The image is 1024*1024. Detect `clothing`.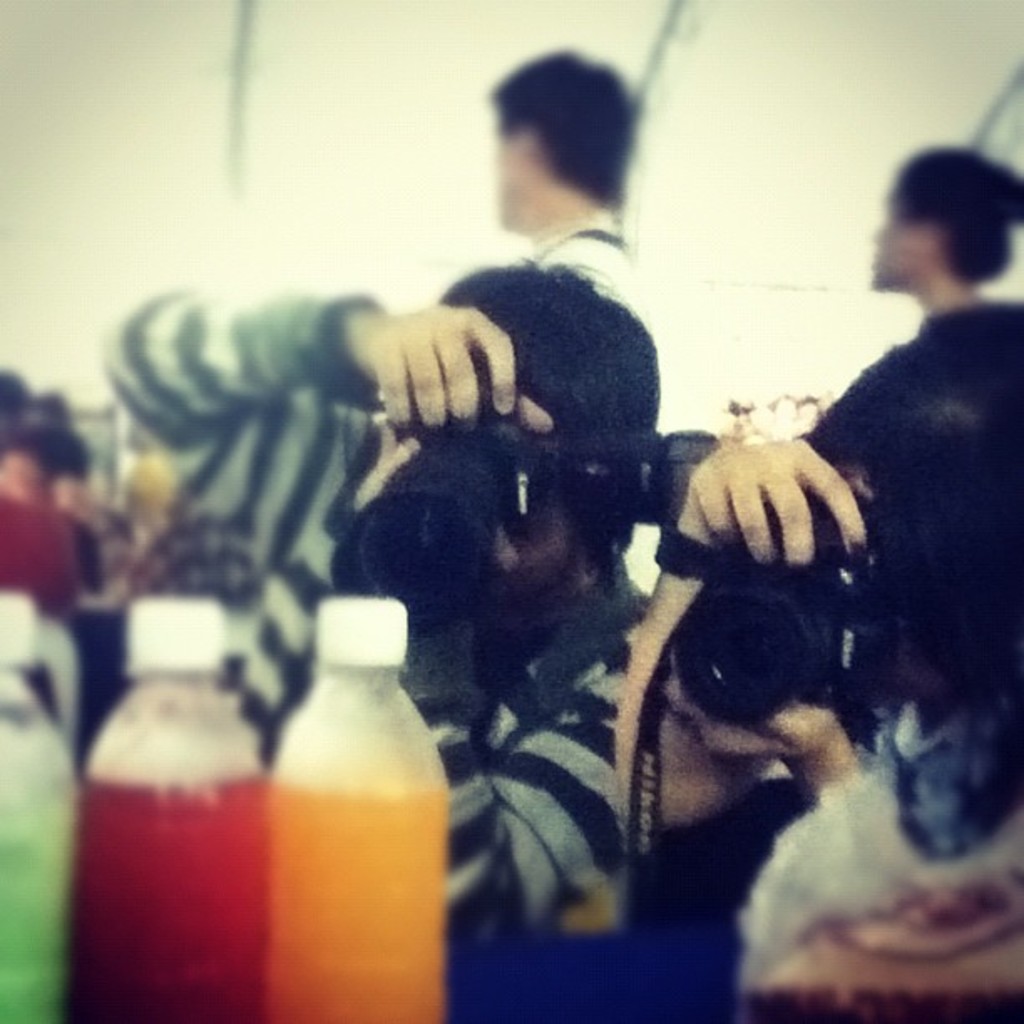
Detection: rect(634, 659, 1022, 867).
